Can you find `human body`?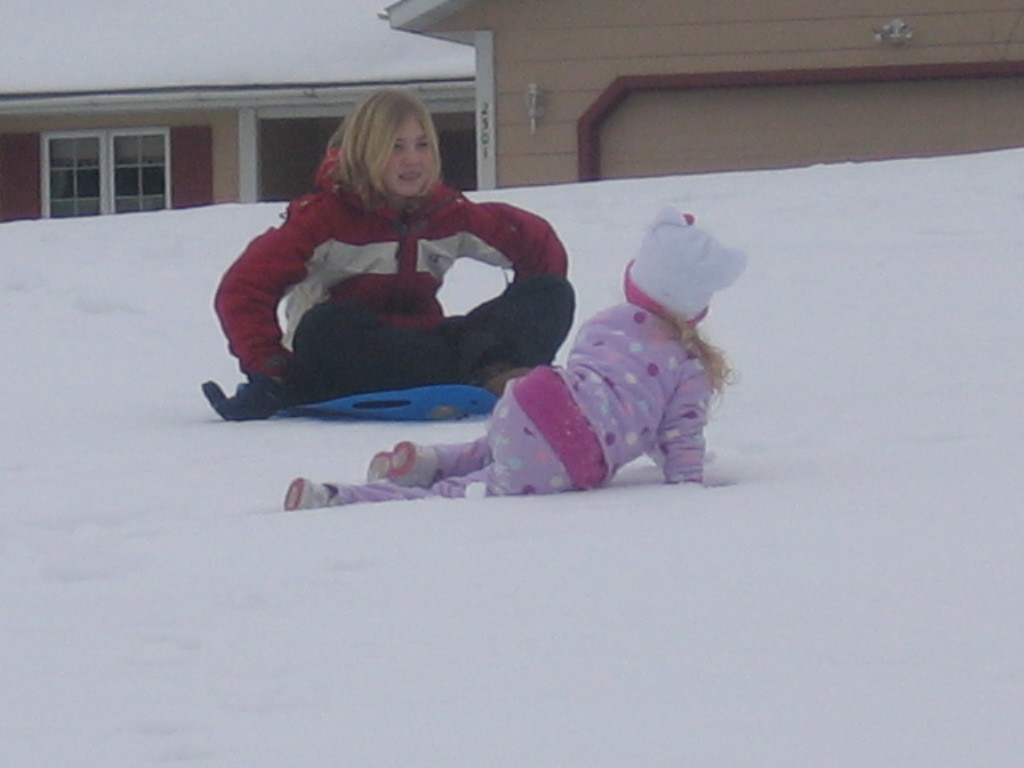
Yes, bounding box: 287,298,729,511.
